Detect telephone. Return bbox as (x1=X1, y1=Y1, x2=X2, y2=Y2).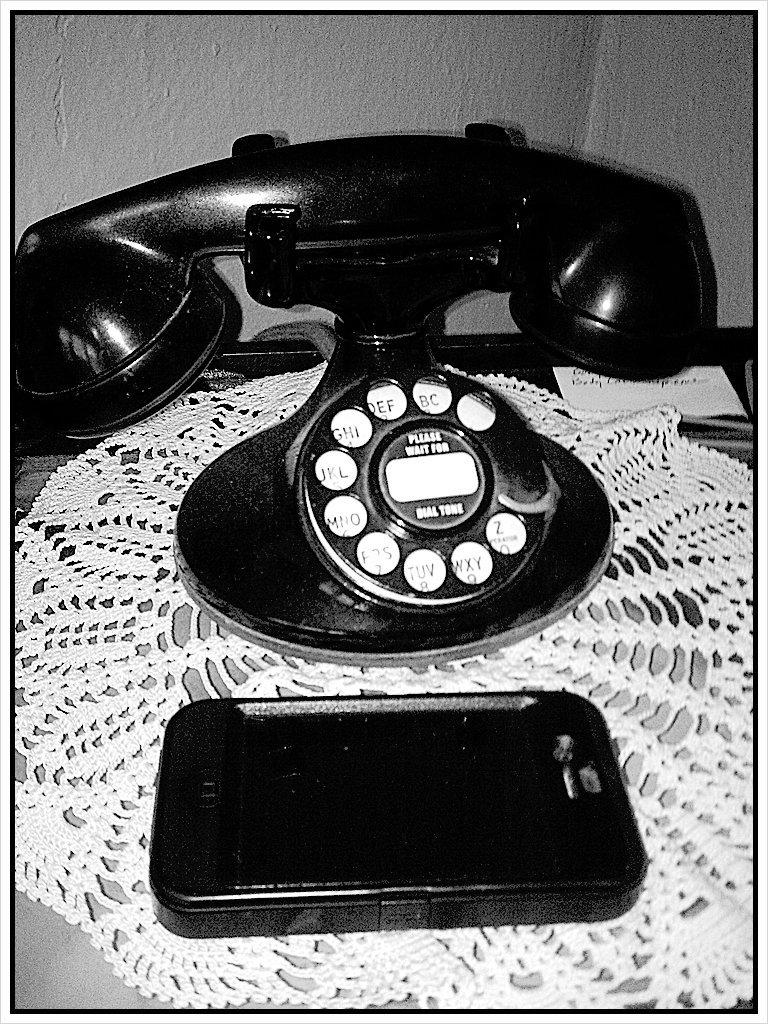
(x1=0, y1=118, x2=720, y2=667).
